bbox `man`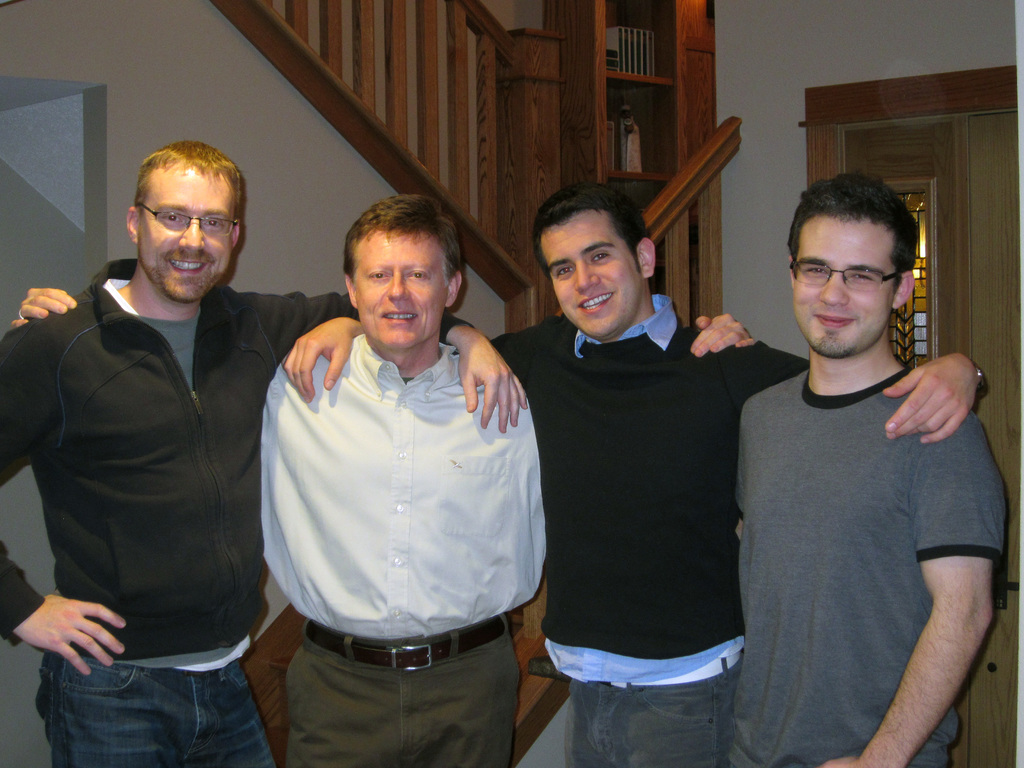
[0,137,531,767]
